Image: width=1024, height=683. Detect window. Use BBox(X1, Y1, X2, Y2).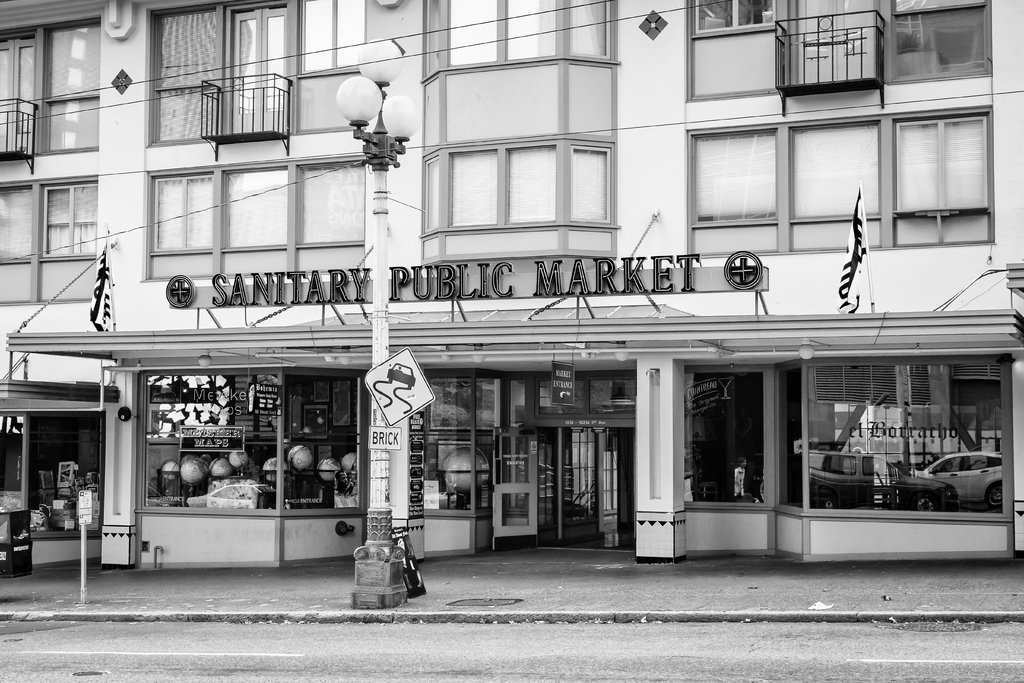
BBox(224, 162, 286, 241).
